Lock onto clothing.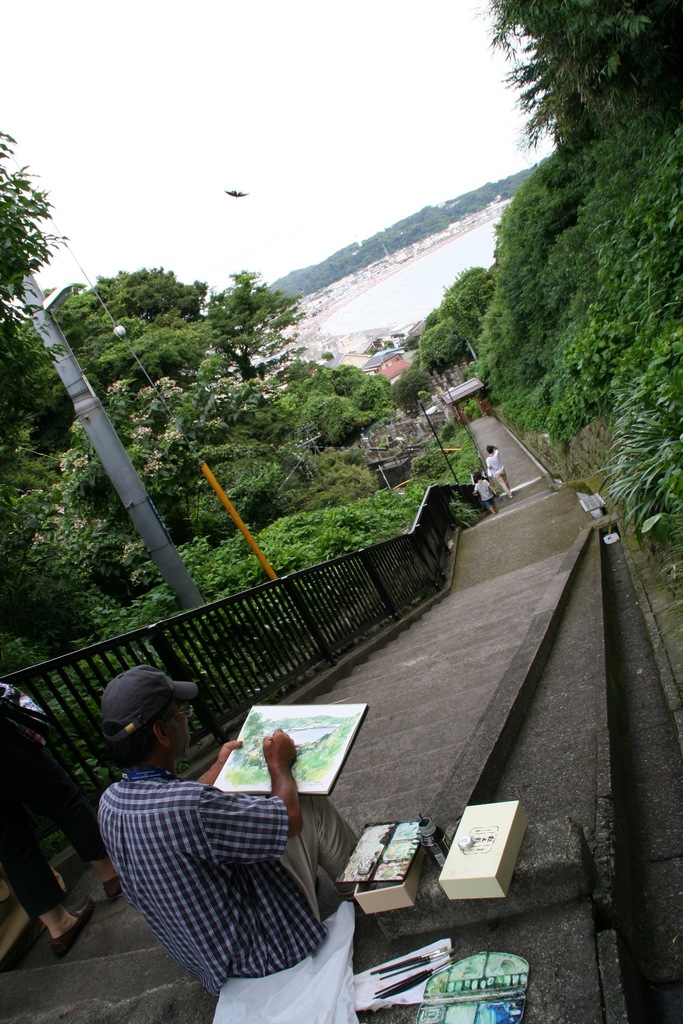
Locked: {"left": 89, "top": 770, "right": 375, "bottom": 979}.
